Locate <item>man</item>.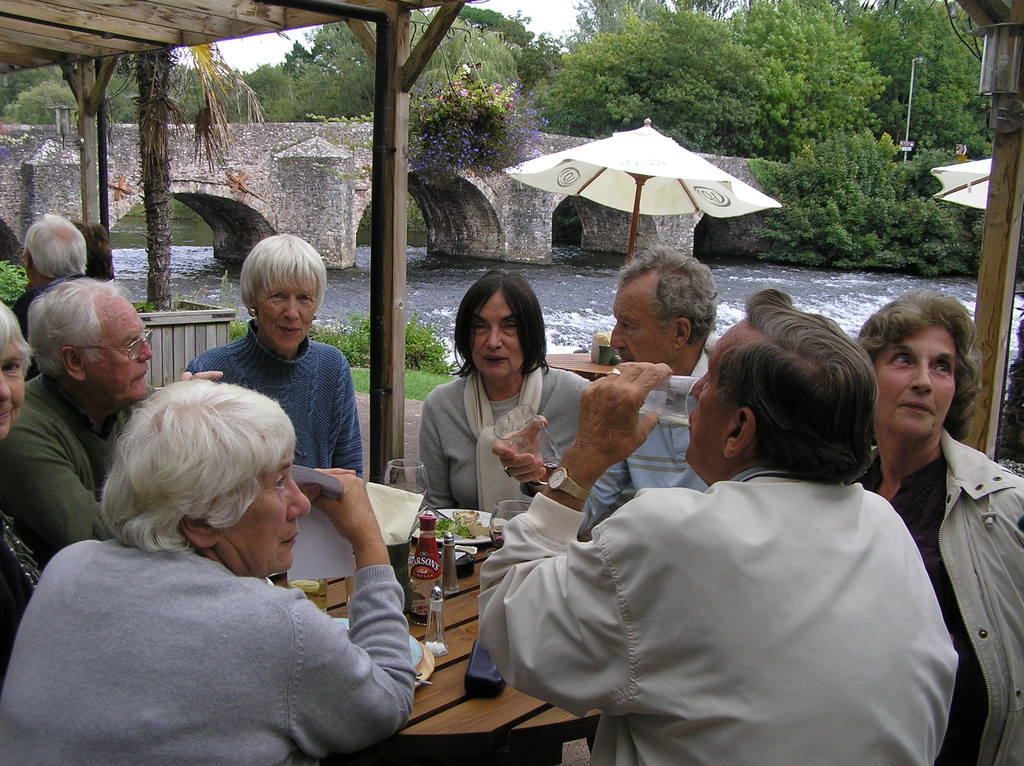
Bounding box: region(0, 273, 225, 570).
